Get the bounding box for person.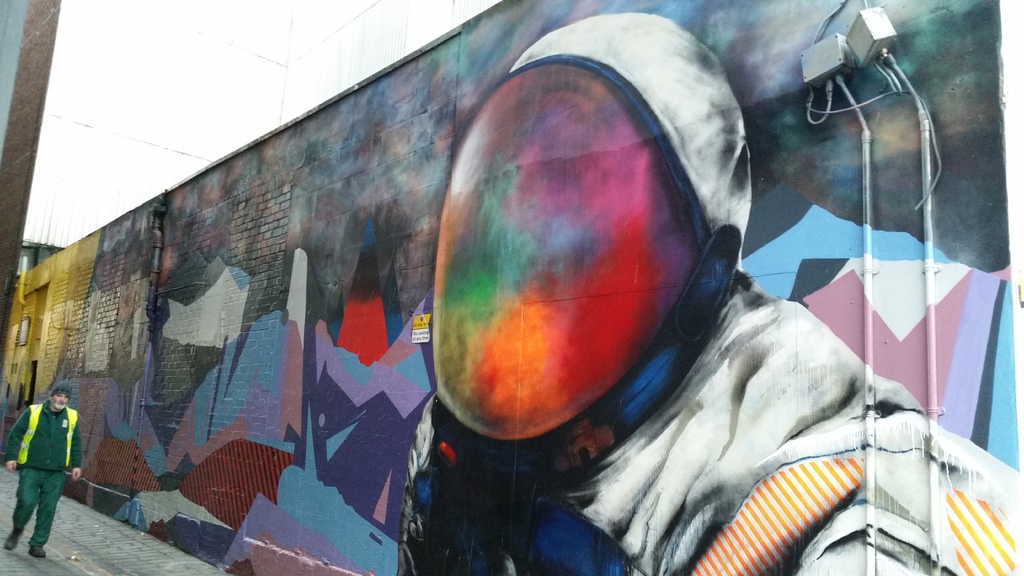
6/367/73/550.
